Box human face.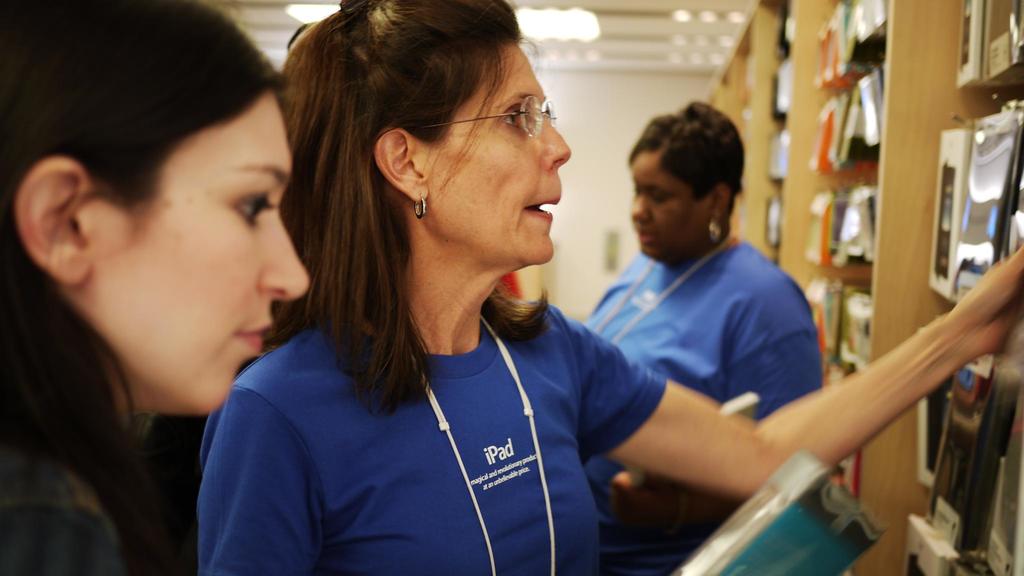
bbox(627, 154, 712, 258).
